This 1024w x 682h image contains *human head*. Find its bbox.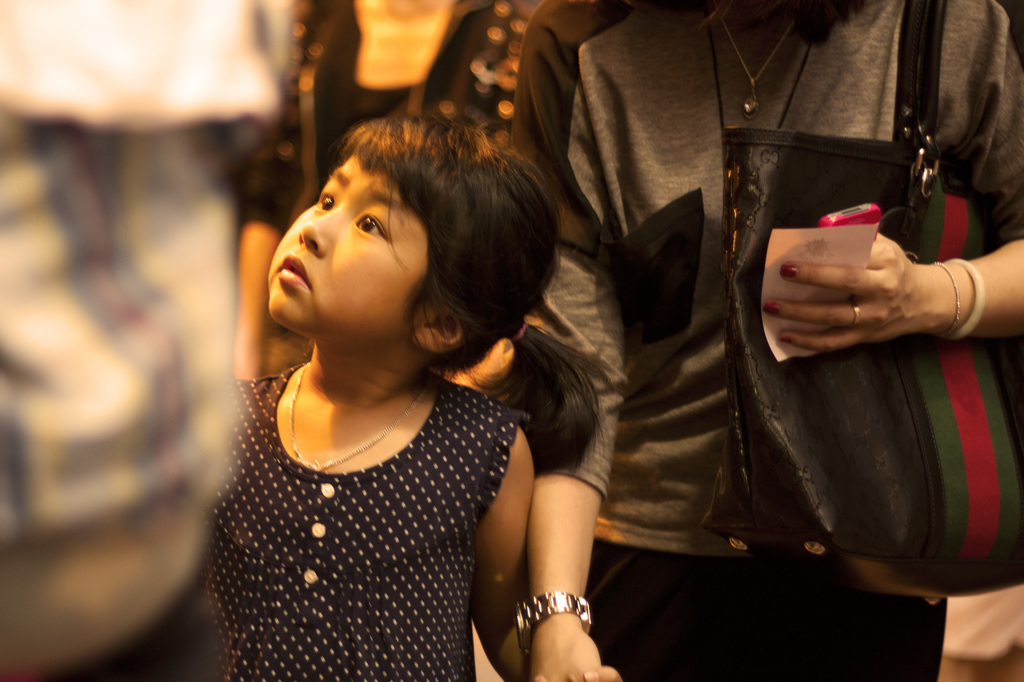
x1=260 y1=107 x2=556 y2=374.
